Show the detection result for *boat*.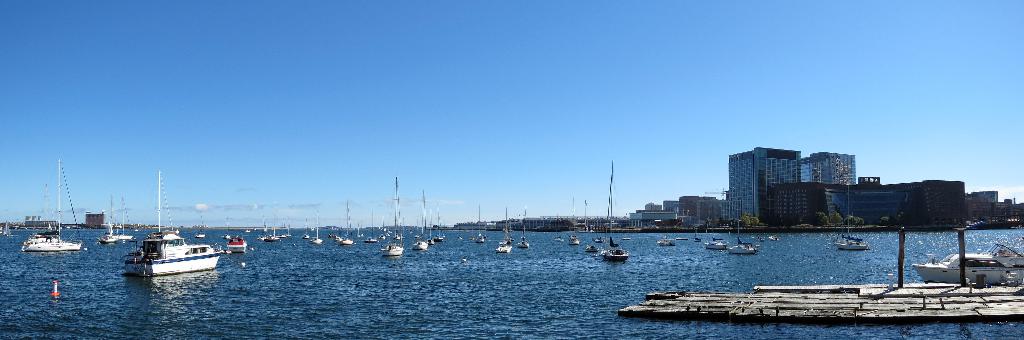
bbox=[829, 185, 872, 248].
